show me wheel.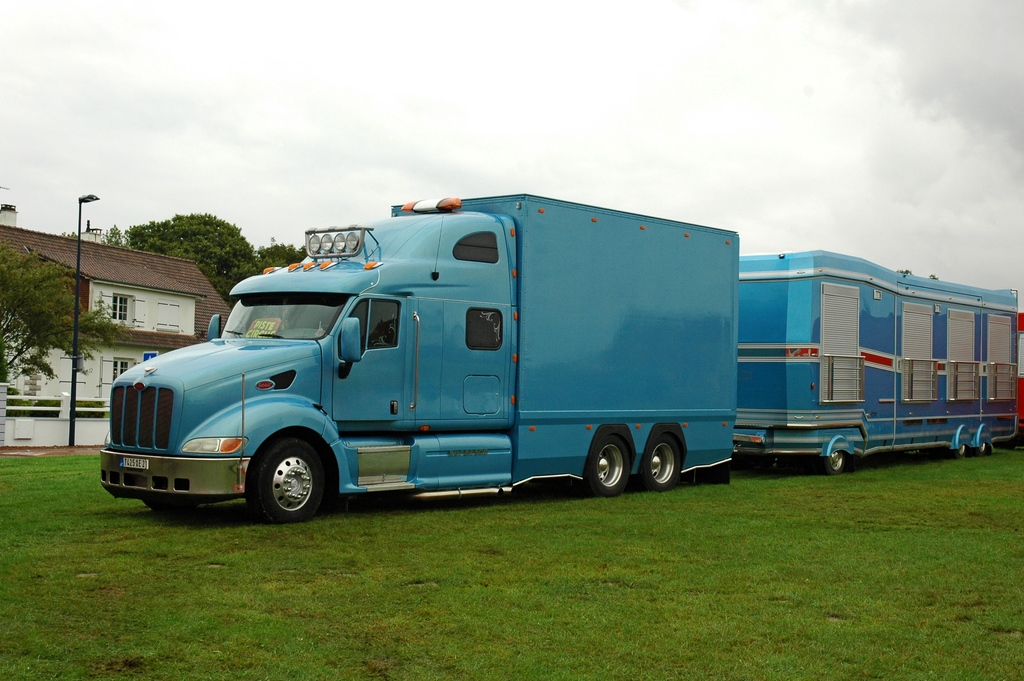
wheel is here: left=975, top=440, right=988, bottom=459.
